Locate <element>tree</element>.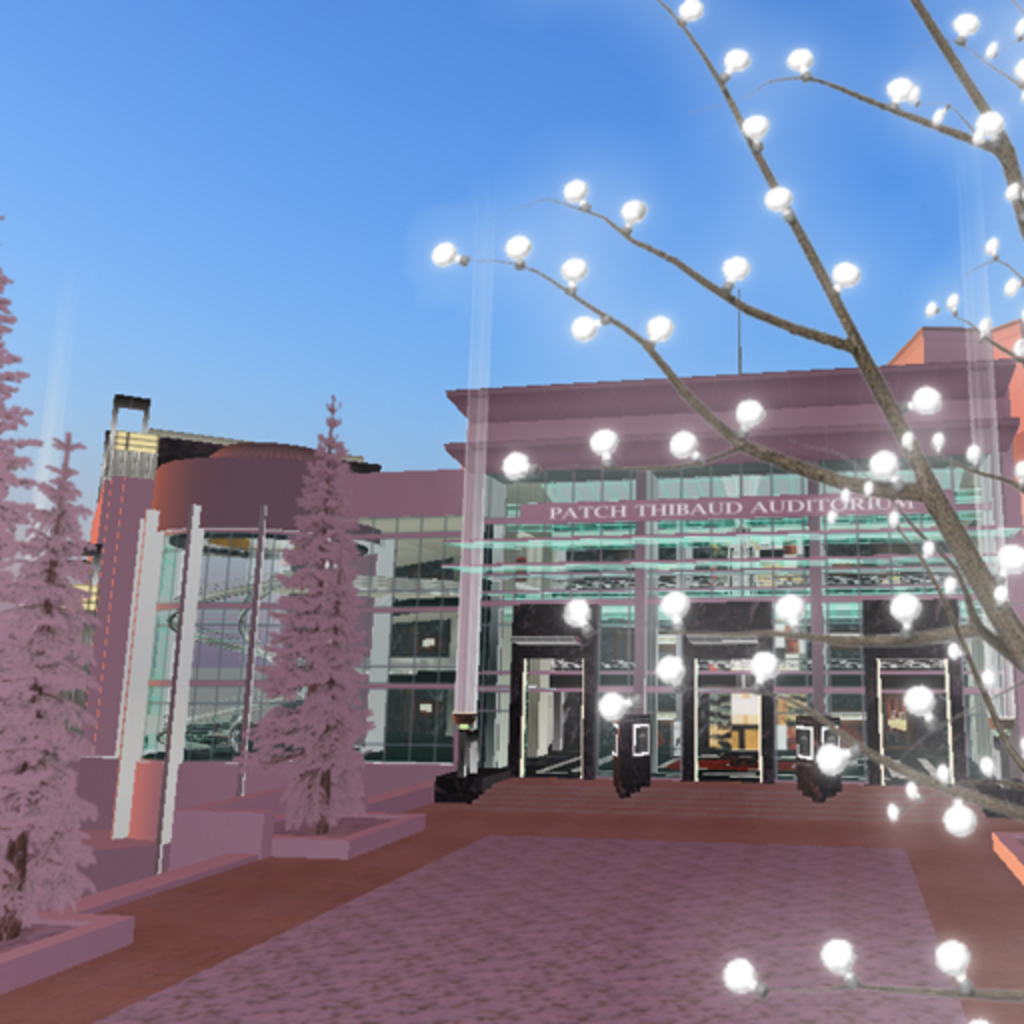
Bounding box: (0,270,36,954).
